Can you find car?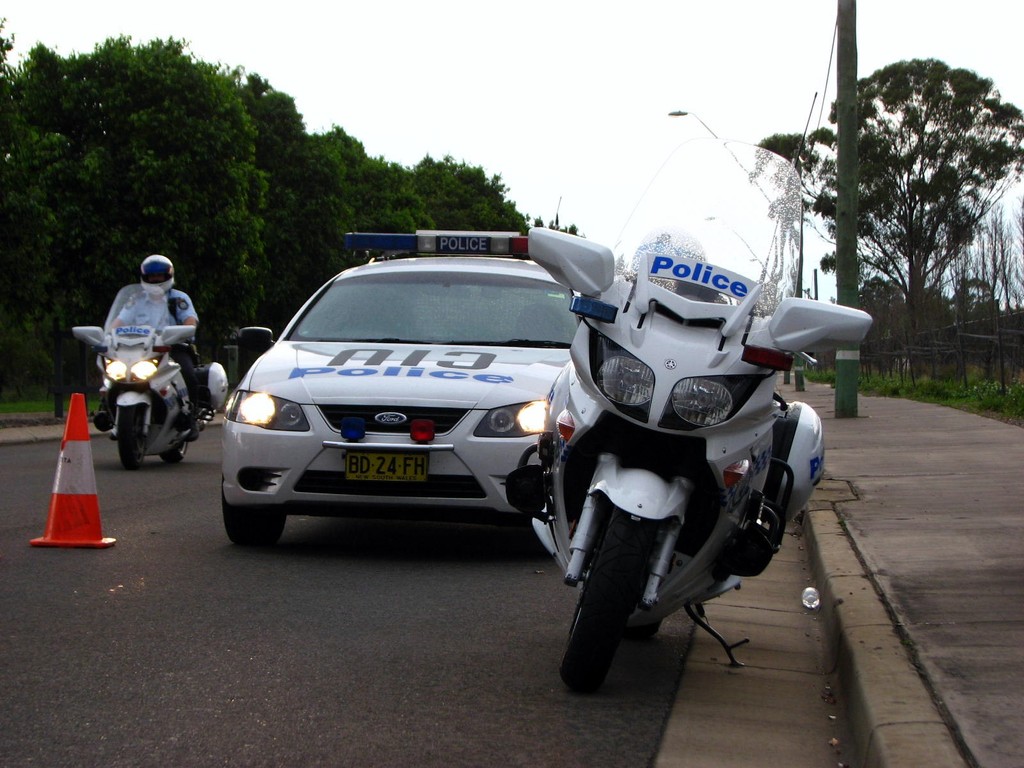
Yes, bounding box: region(205, 237, 664, 567).
